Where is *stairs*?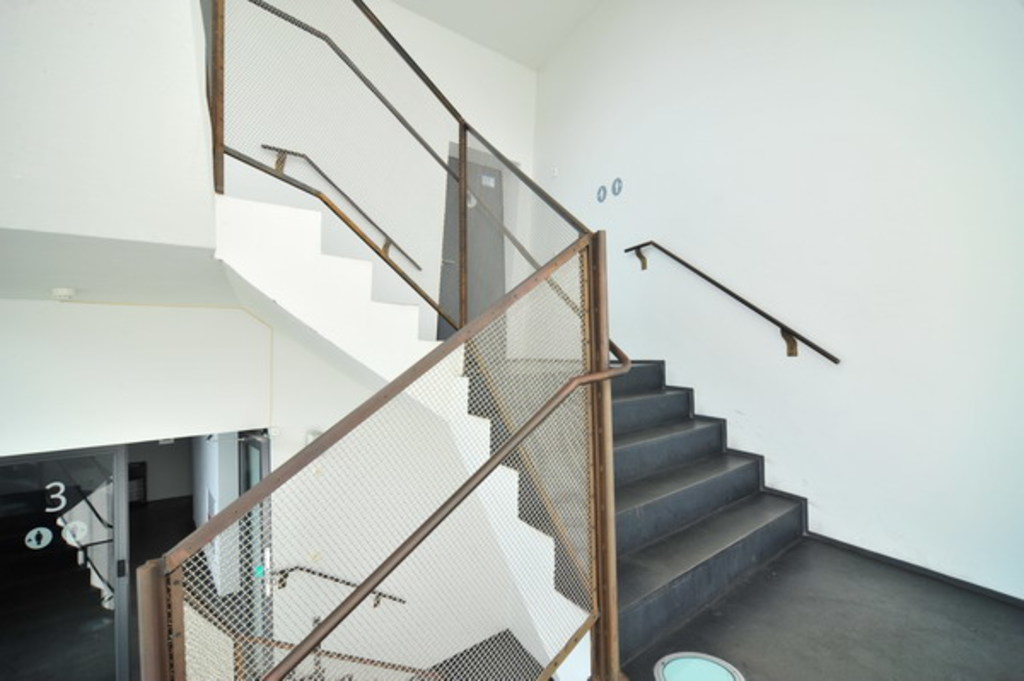
region(218, 195, 464, 375).
